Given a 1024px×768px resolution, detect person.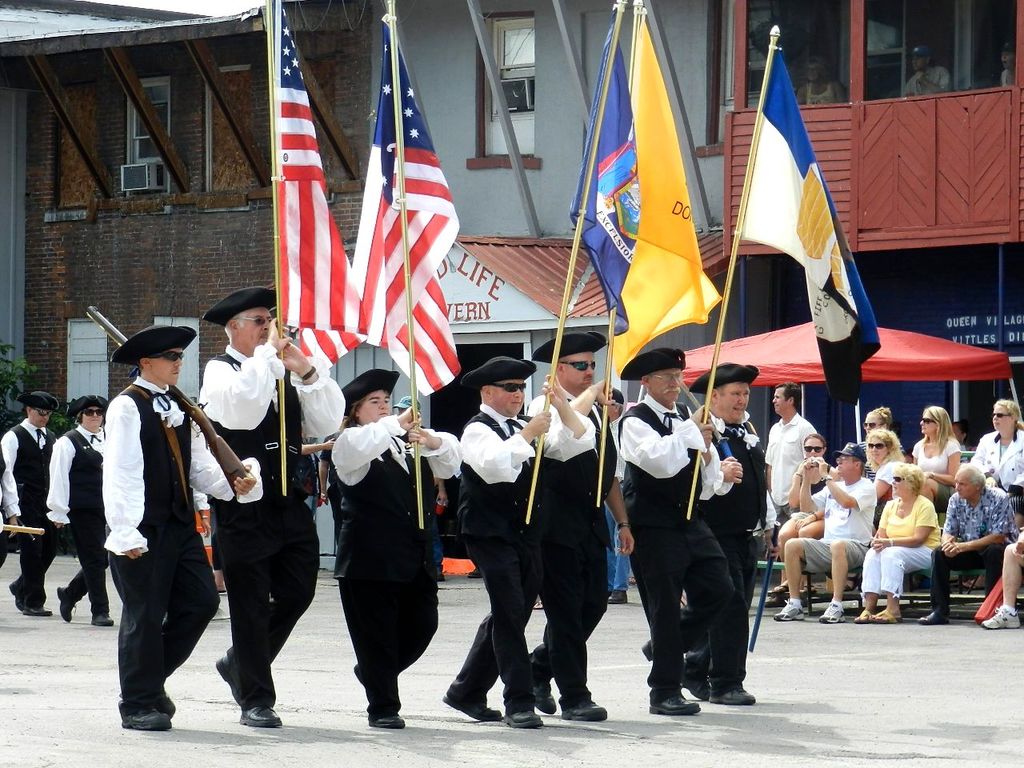
l=771, t=442, r=879, b=629.
